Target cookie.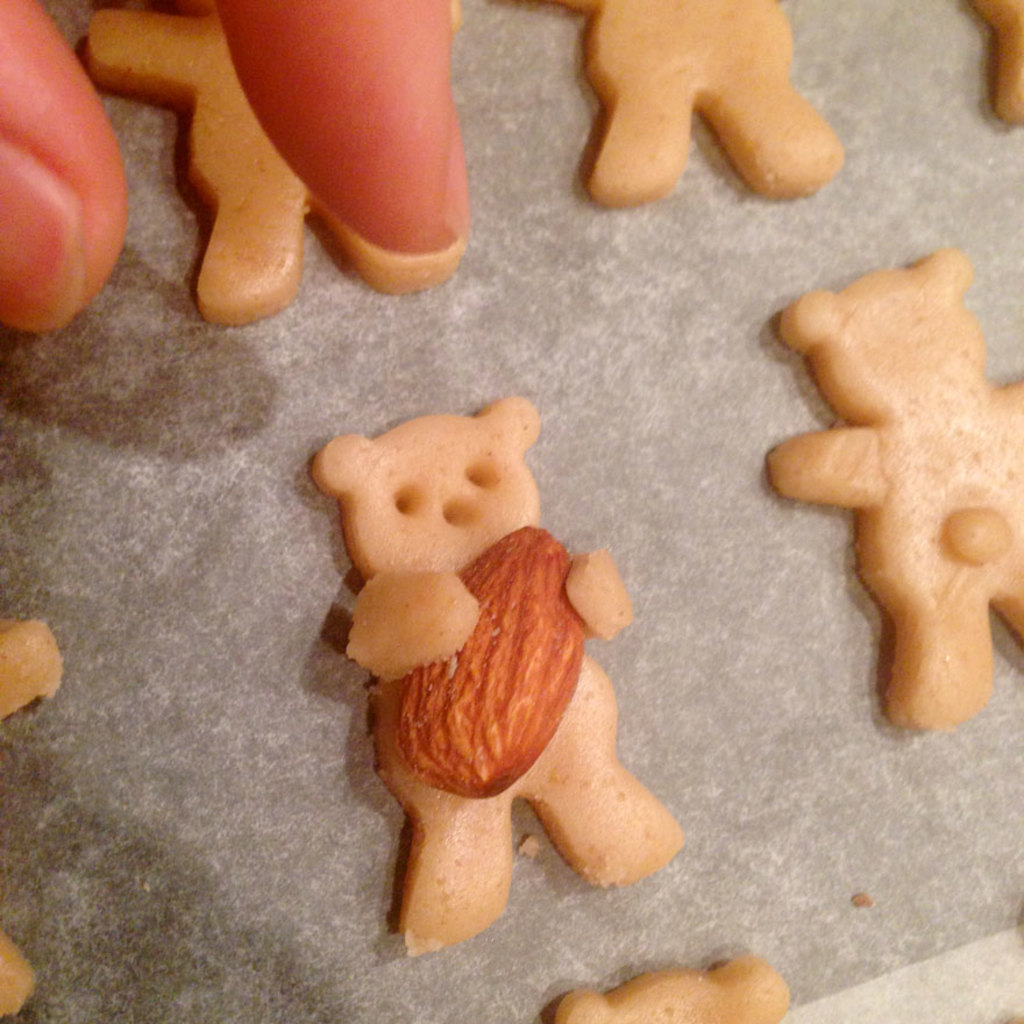
Target region: <bbox>308, 392, 691, 953</bbox>.
